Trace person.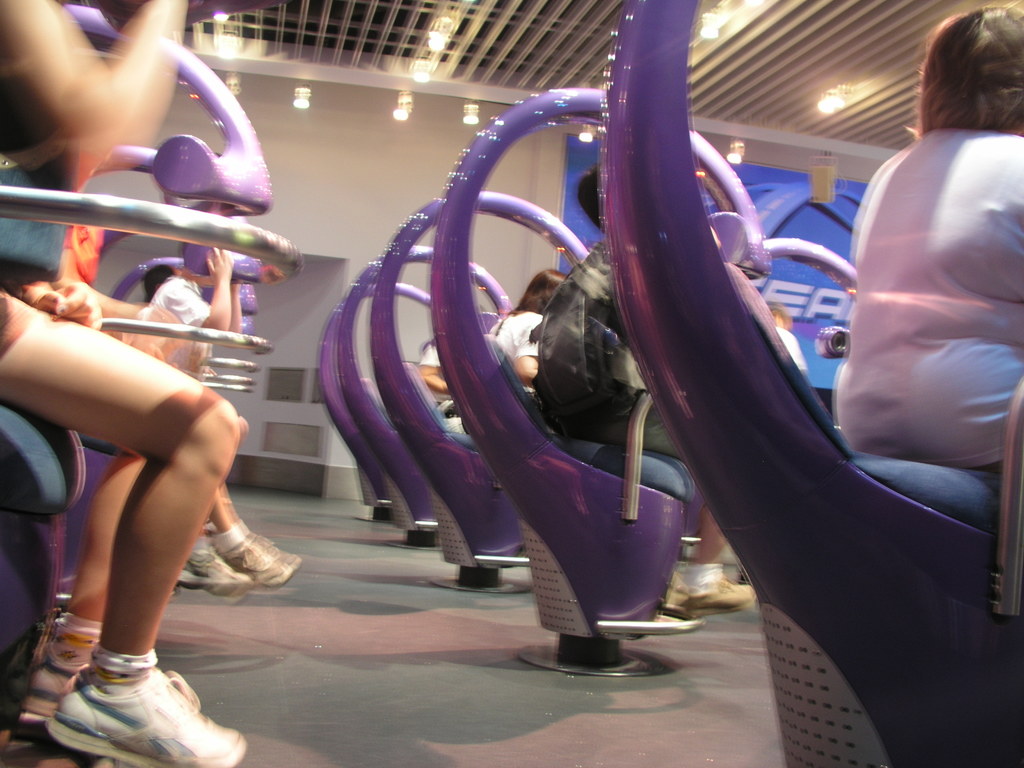
Traced to <bbox>833, 0, 1023, 466</bbox>.
